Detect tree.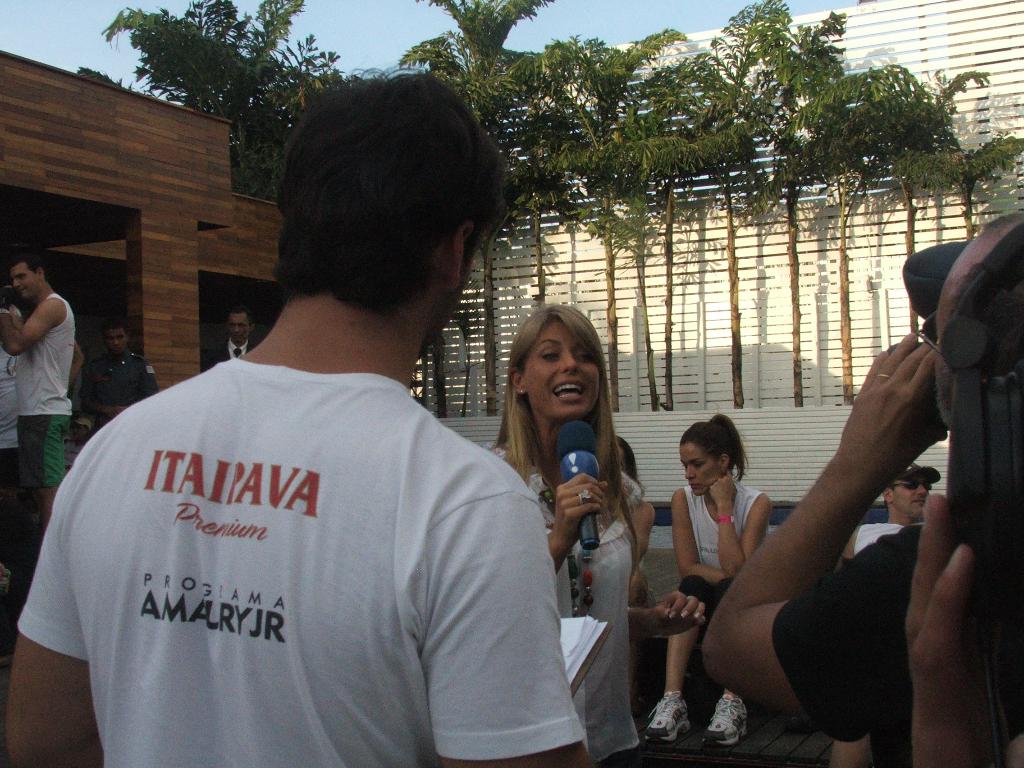
Detected at BBox(406, 0, 565, 435).
